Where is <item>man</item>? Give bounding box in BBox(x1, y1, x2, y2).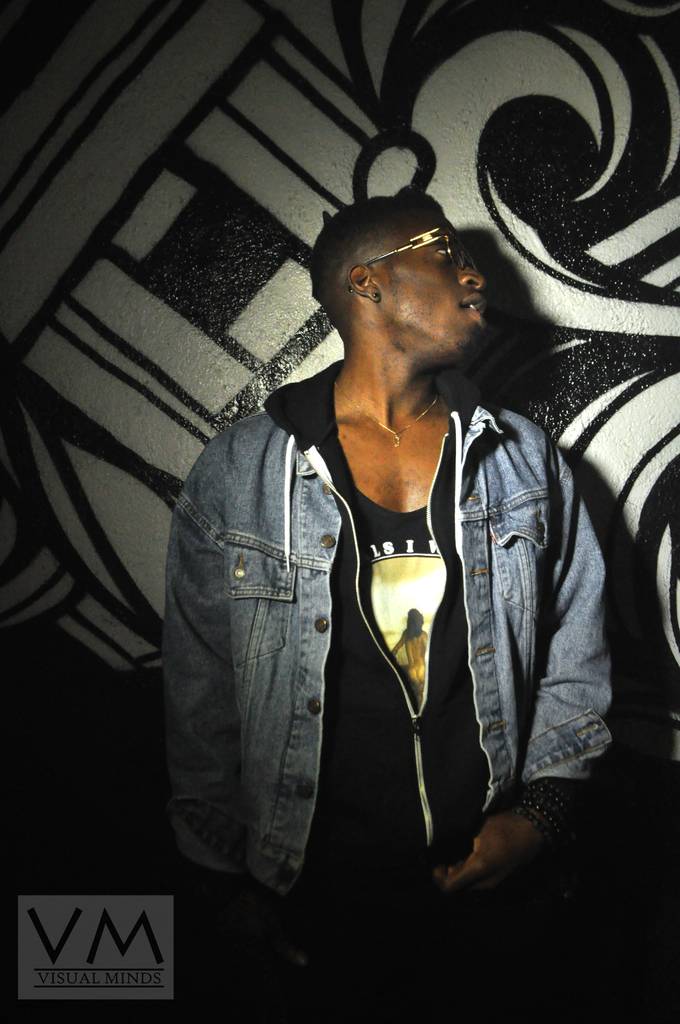
BBox(182, 104, 599, 936).
